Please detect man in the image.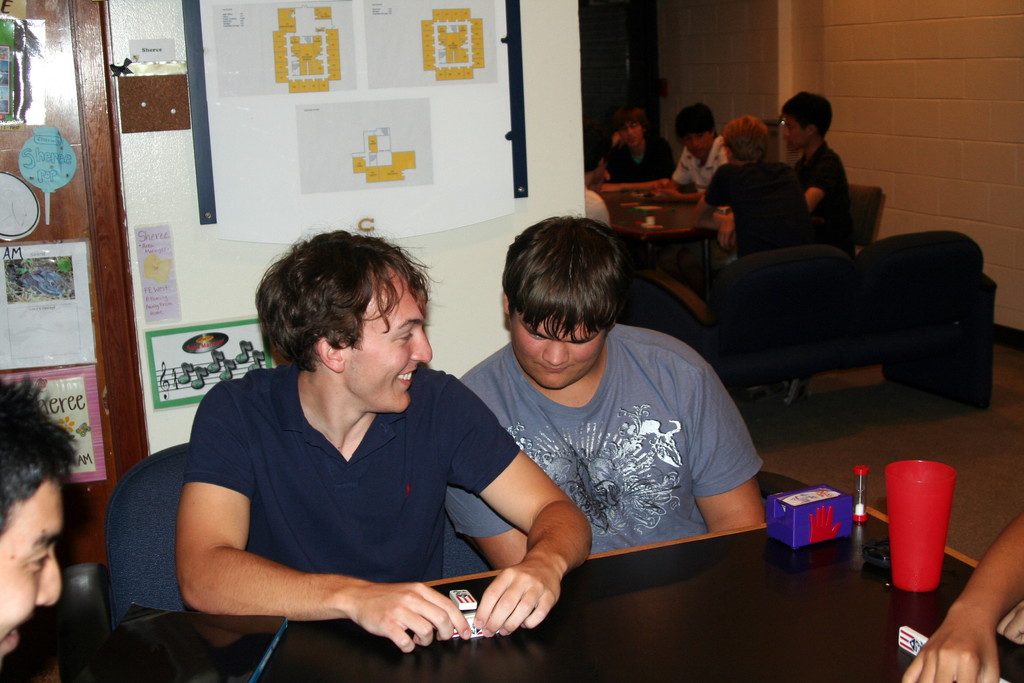
{"left": 0, "top": 375, "right": 73, "bottom": 661}.
